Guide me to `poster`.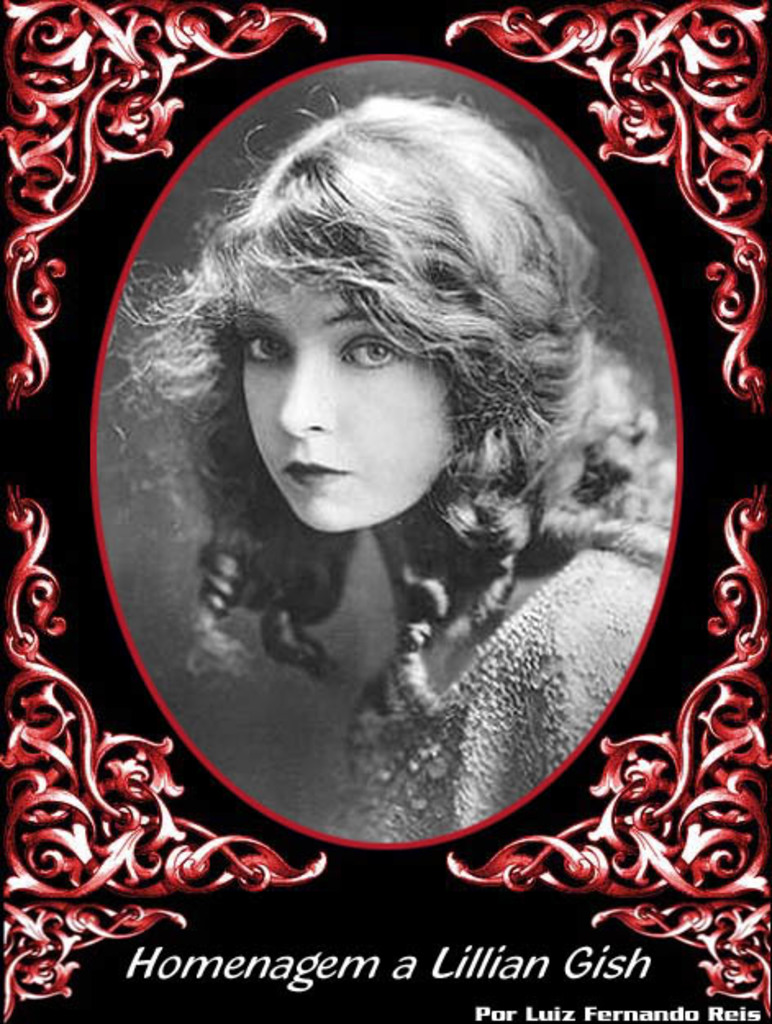
Guidance: x1=3 y1=0 x2=770 y2=1022.
